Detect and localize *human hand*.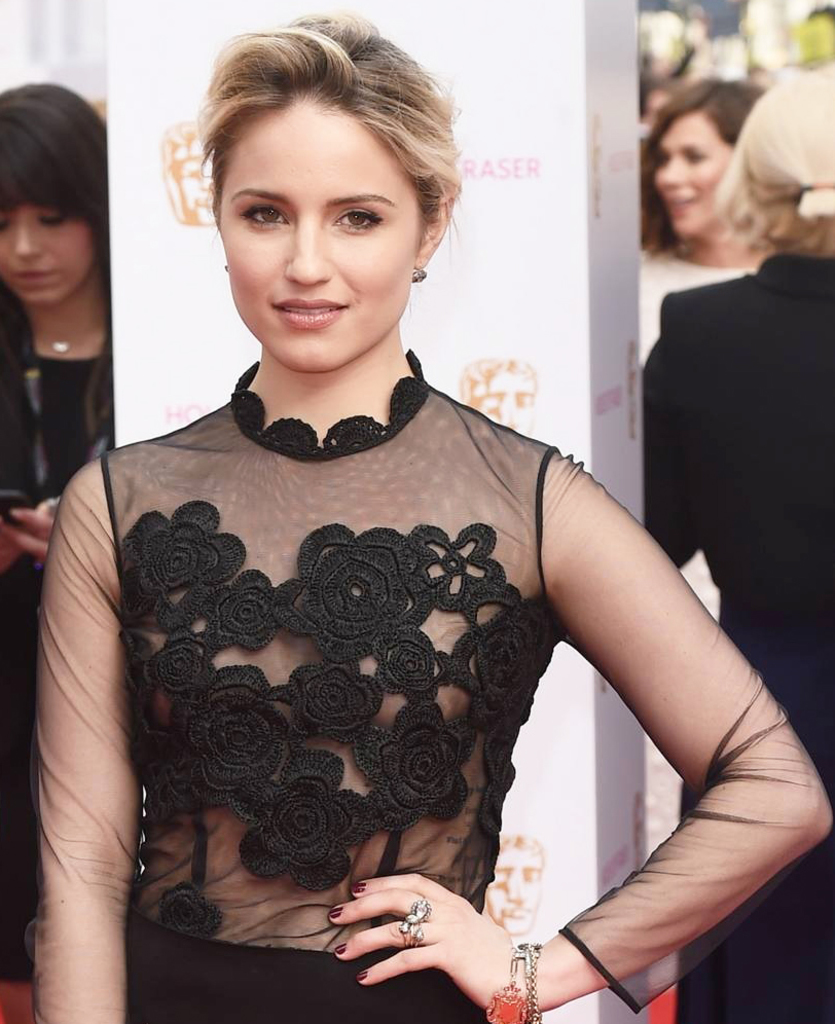
Localized at (4,498,57,563).
